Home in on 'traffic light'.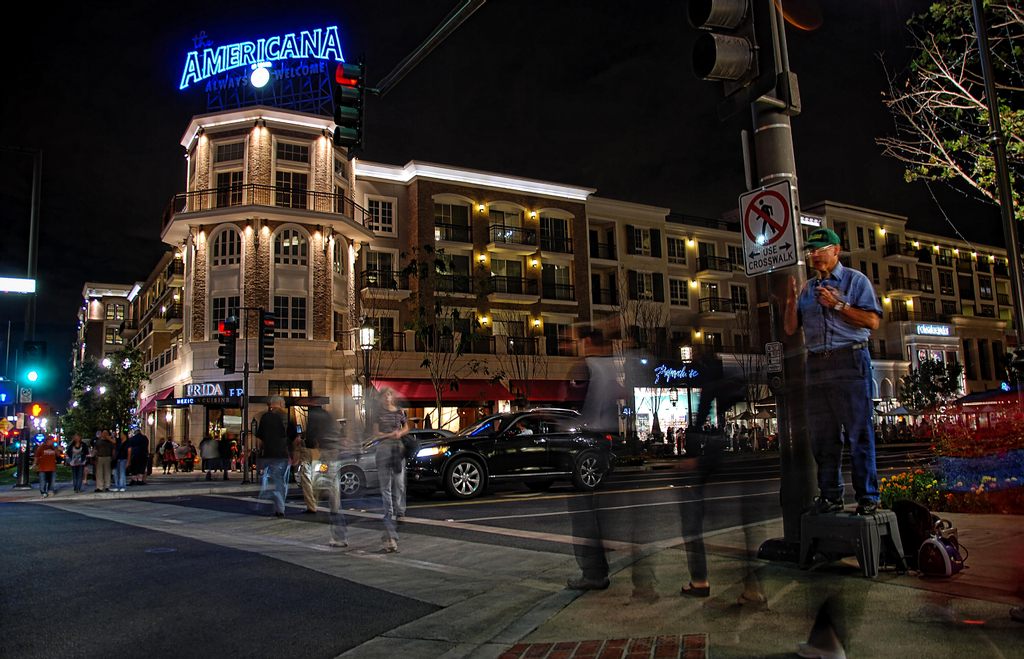
Homed in at (21,341,46,383).
